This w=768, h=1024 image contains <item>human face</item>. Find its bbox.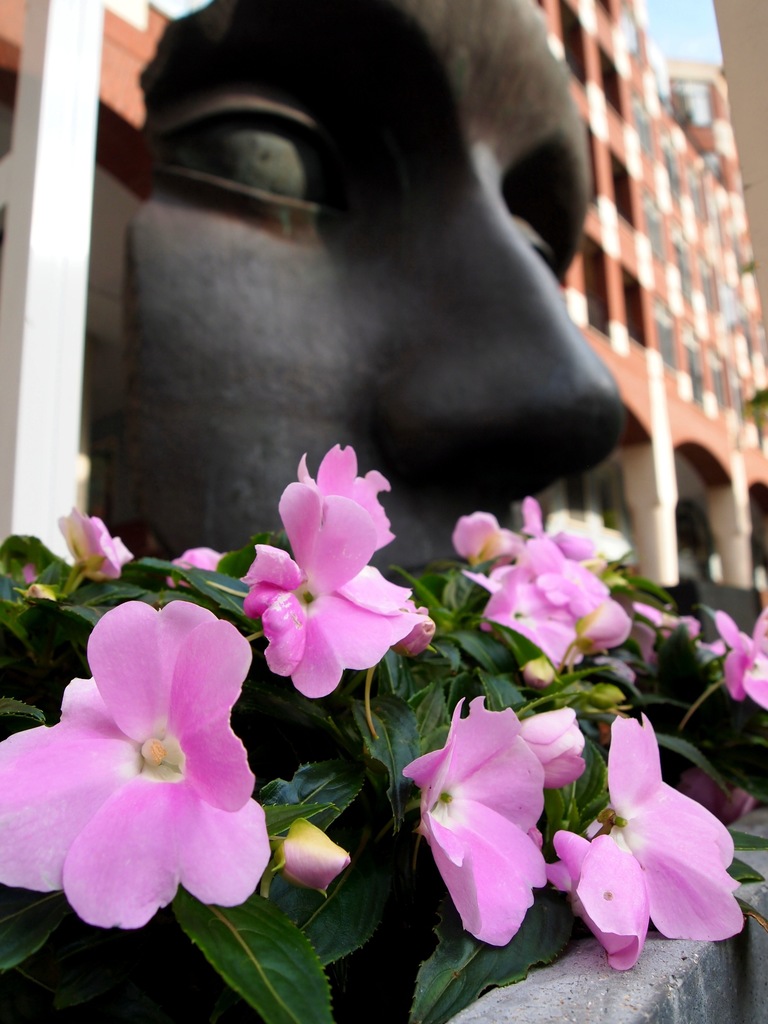
<bbox>94, 8, 637, 627</bbox>.
